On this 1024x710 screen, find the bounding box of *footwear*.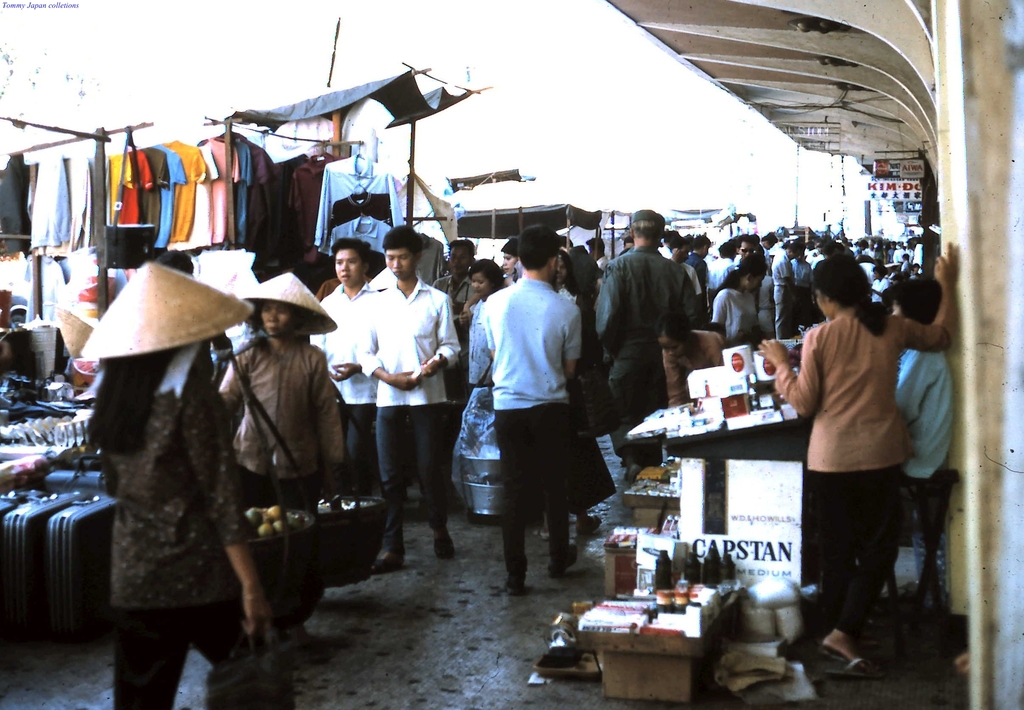
Bounding box: crop(571, 517, 608, 544).
